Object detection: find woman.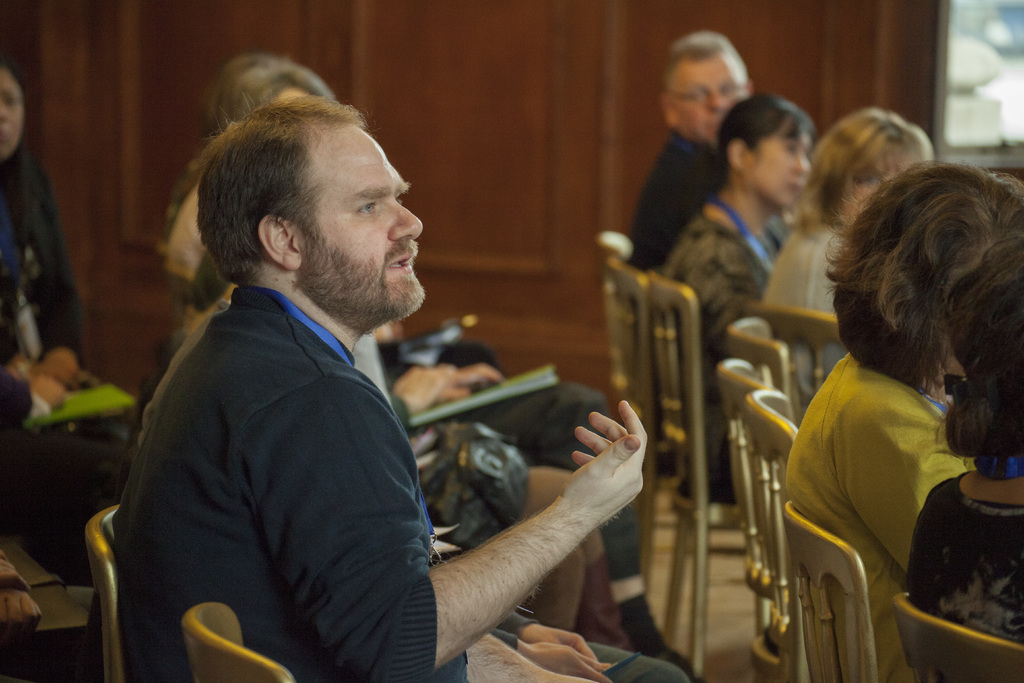
x1=746, y1=104, x2=941, y2=415.
